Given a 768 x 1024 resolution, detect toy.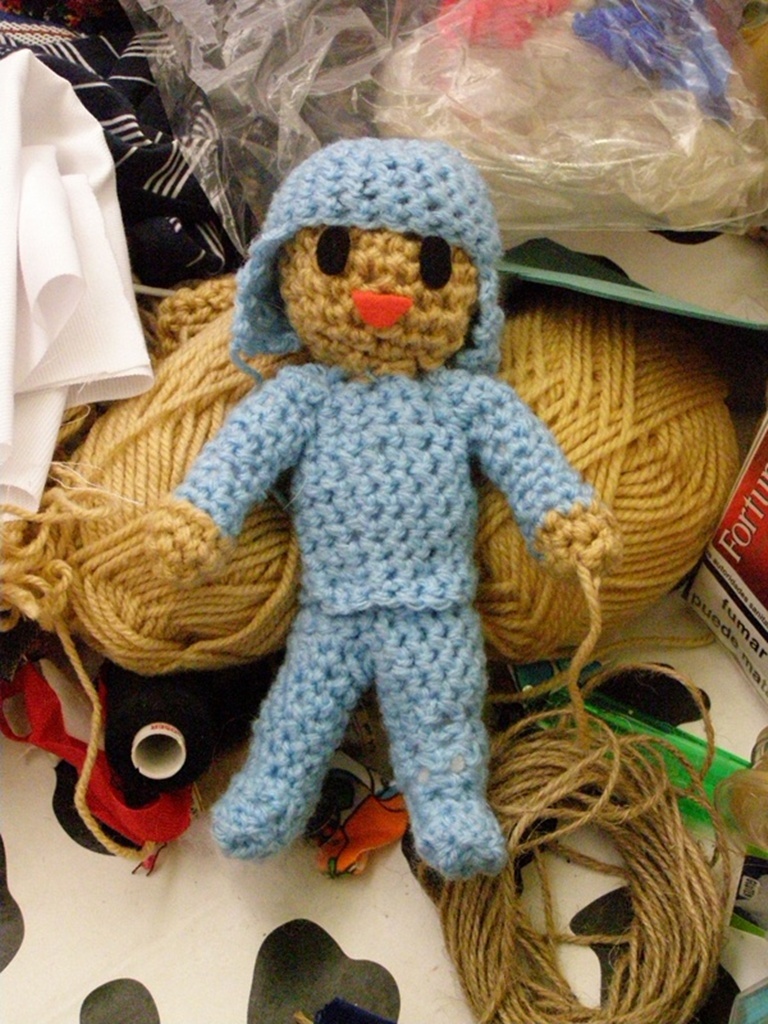
(left=70, top=147, right=635, bottom=898).
